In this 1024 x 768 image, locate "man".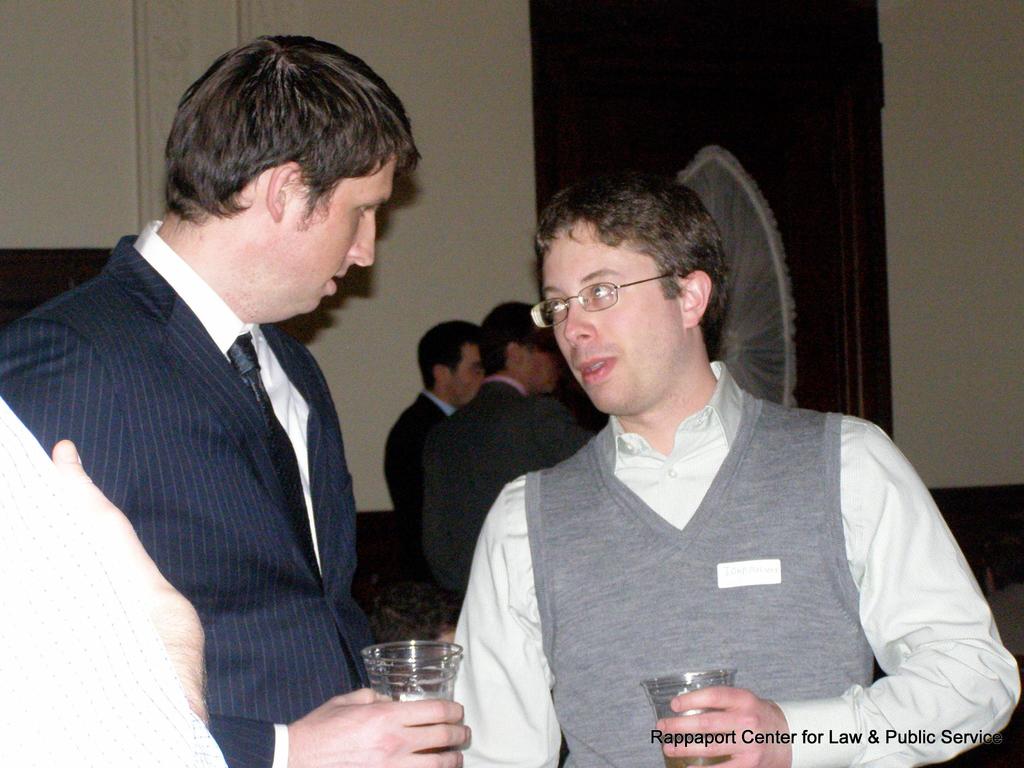
Bounding box: locate(0, 31, 472, 767).
